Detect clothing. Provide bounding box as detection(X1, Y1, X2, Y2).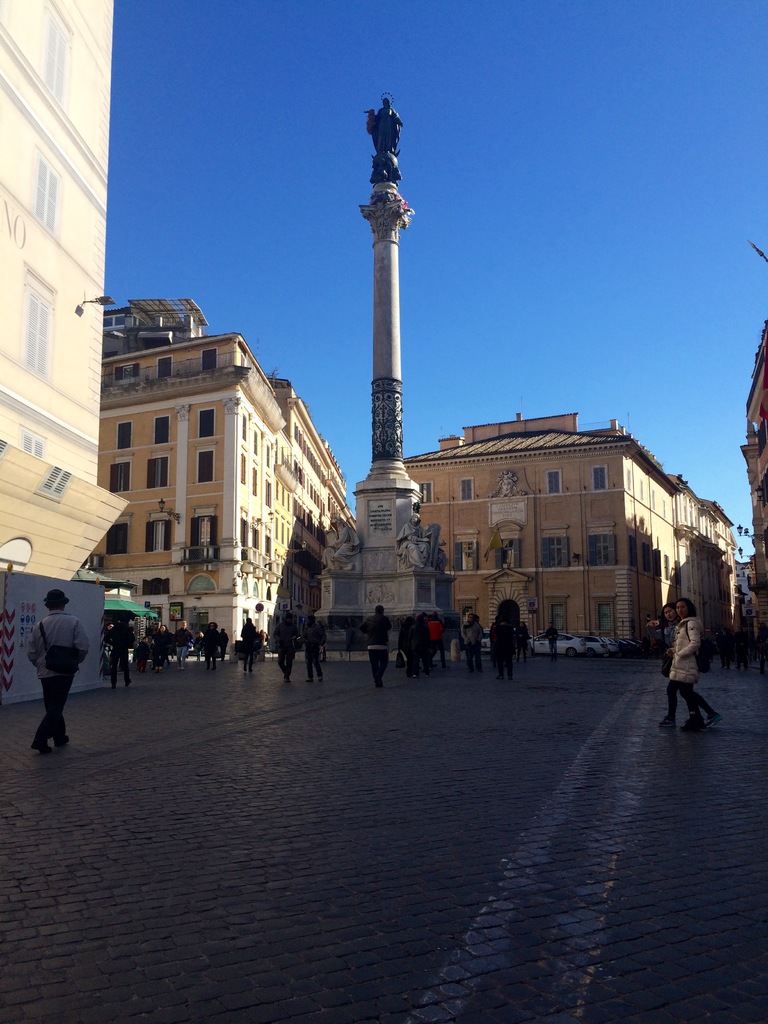
detection(157, 610, 227, 640).
